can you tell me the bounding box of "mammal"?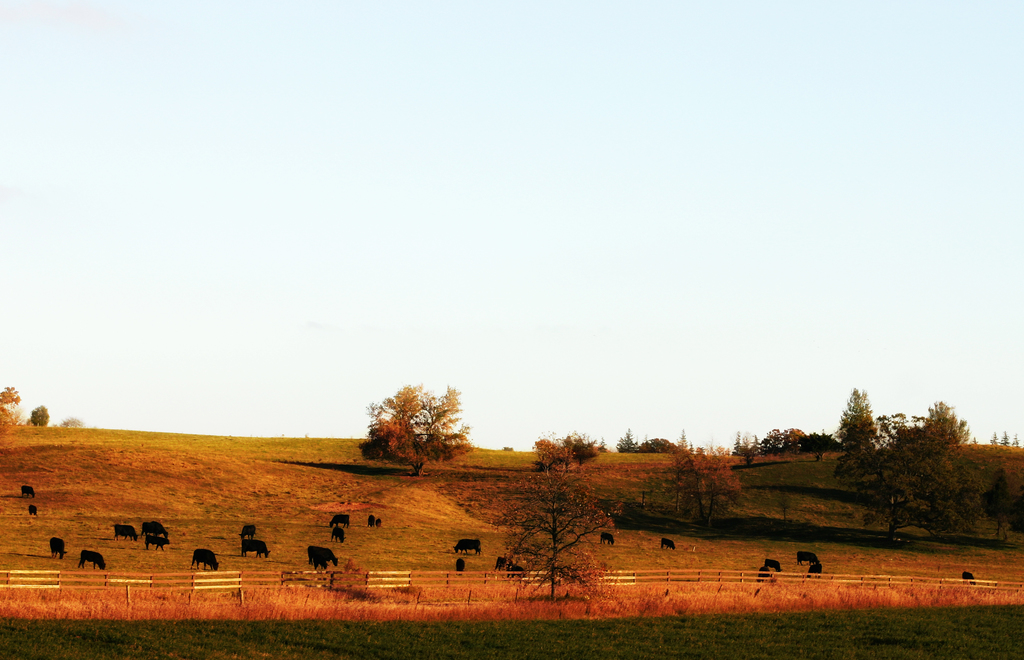
<box>234,520,258,540</box>.
